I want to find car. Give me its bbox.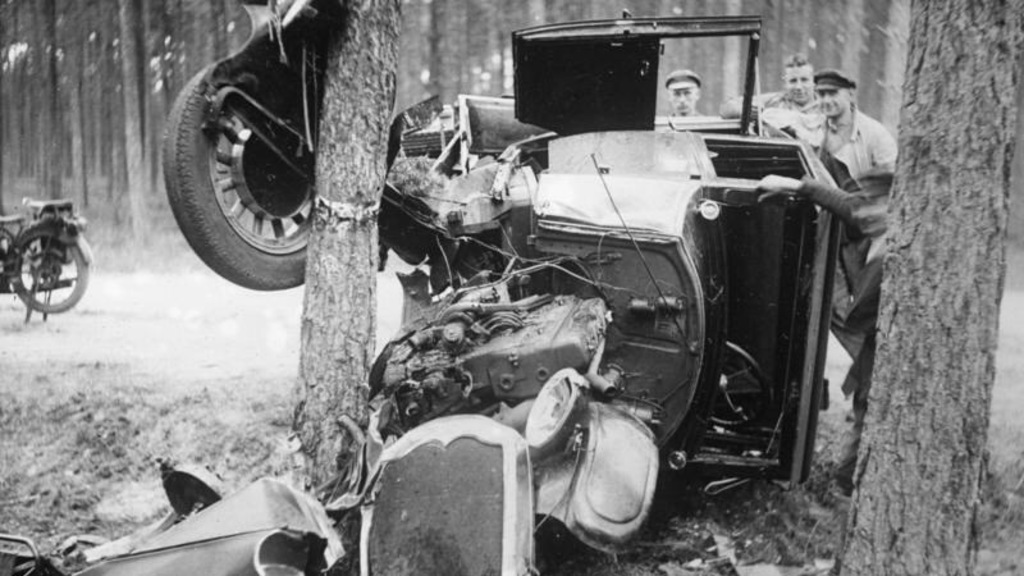
region(160, 0, 847, 535).
